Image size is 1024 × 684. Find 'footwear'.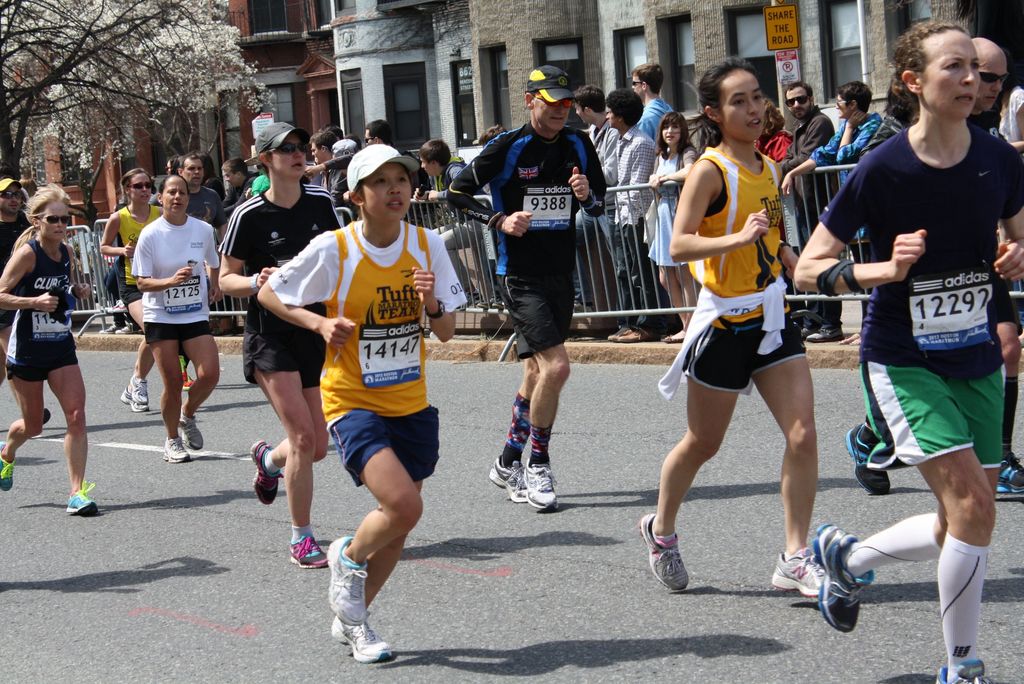
x1=518, y1=459, x2=560, y2=515.
